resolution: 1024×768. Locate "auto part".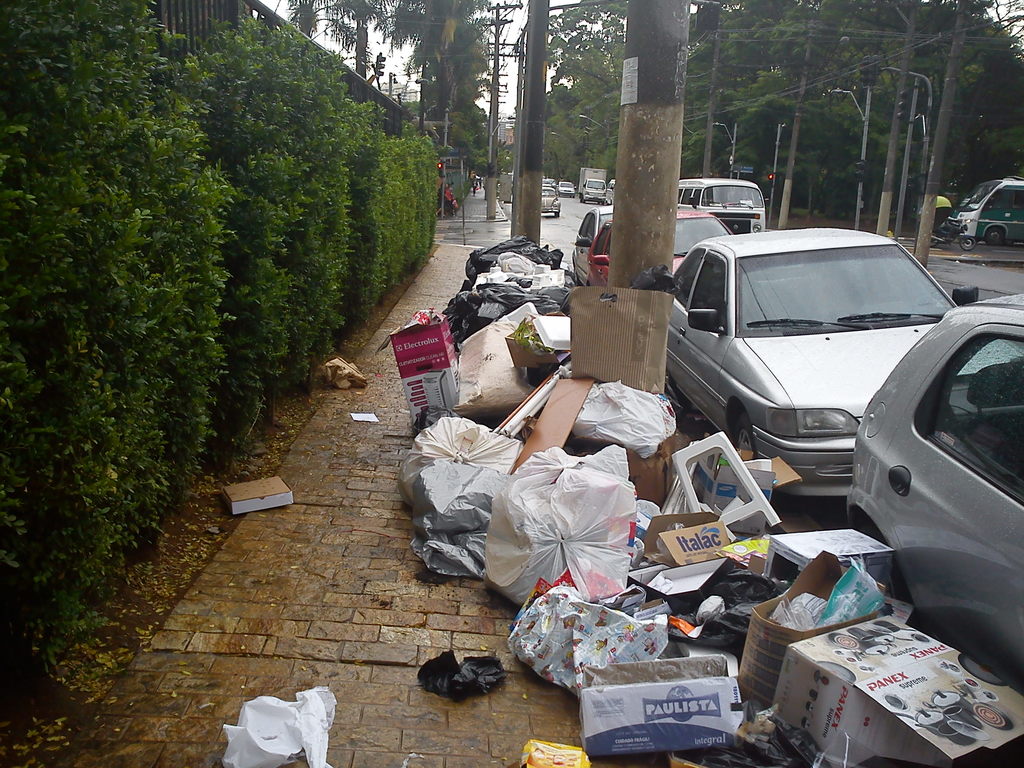
bbox=[566, 172, 1023, 694].
